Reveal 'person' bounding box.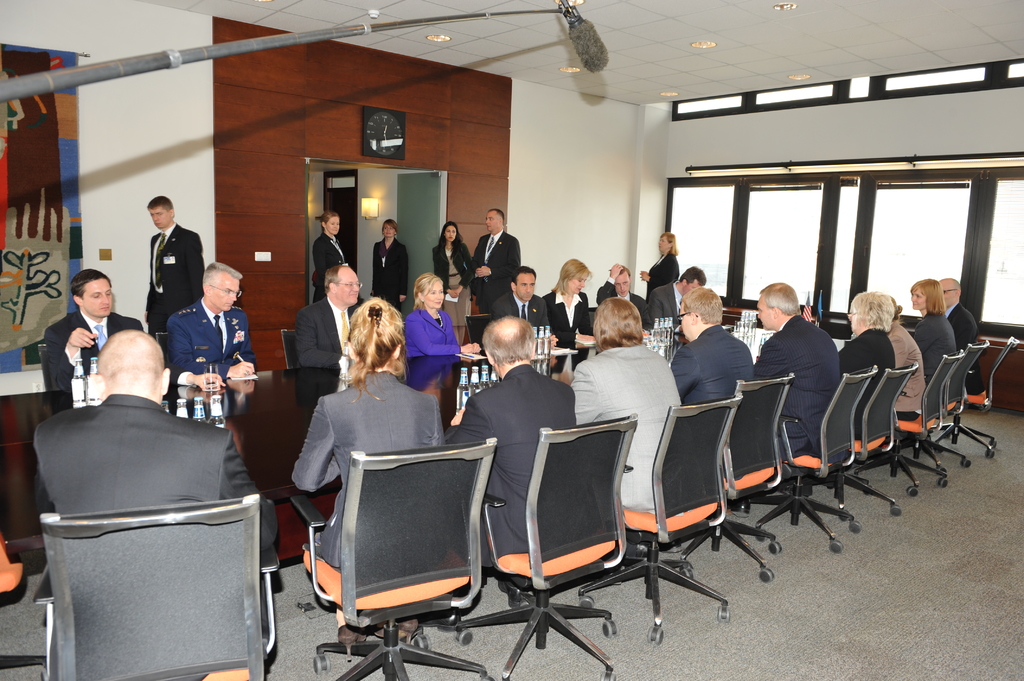
Revealed: box=[481, 267, 553, 337].
